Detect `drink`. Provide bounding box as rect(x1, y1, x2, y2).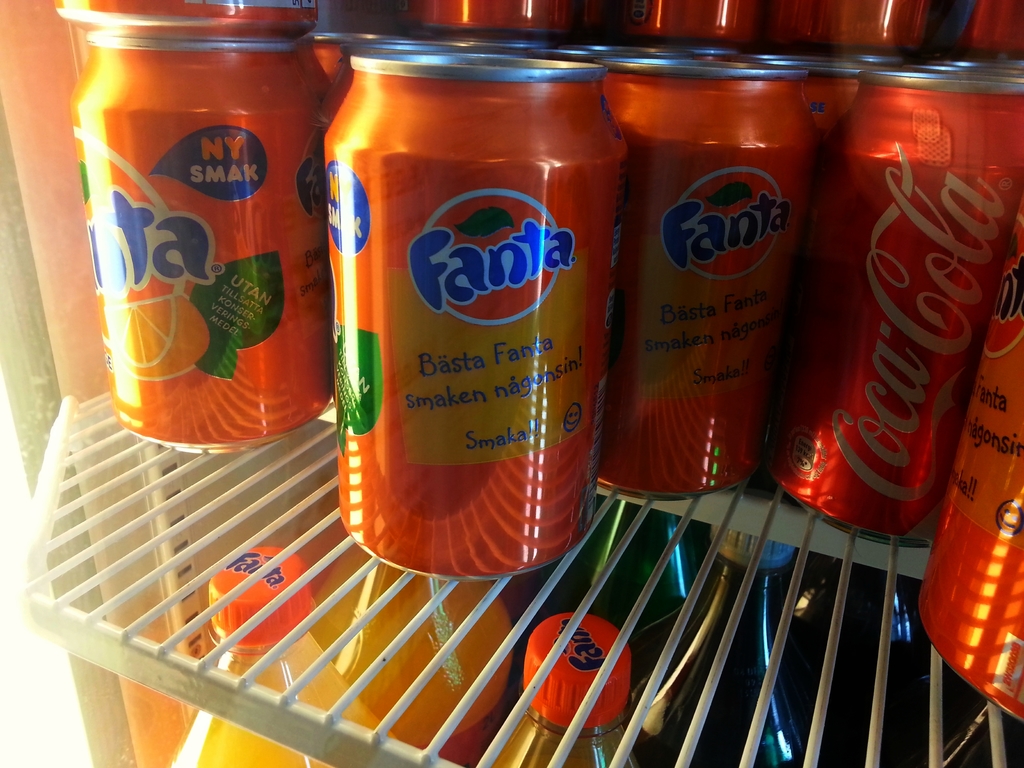
rect(172, 710, 396, 767).
